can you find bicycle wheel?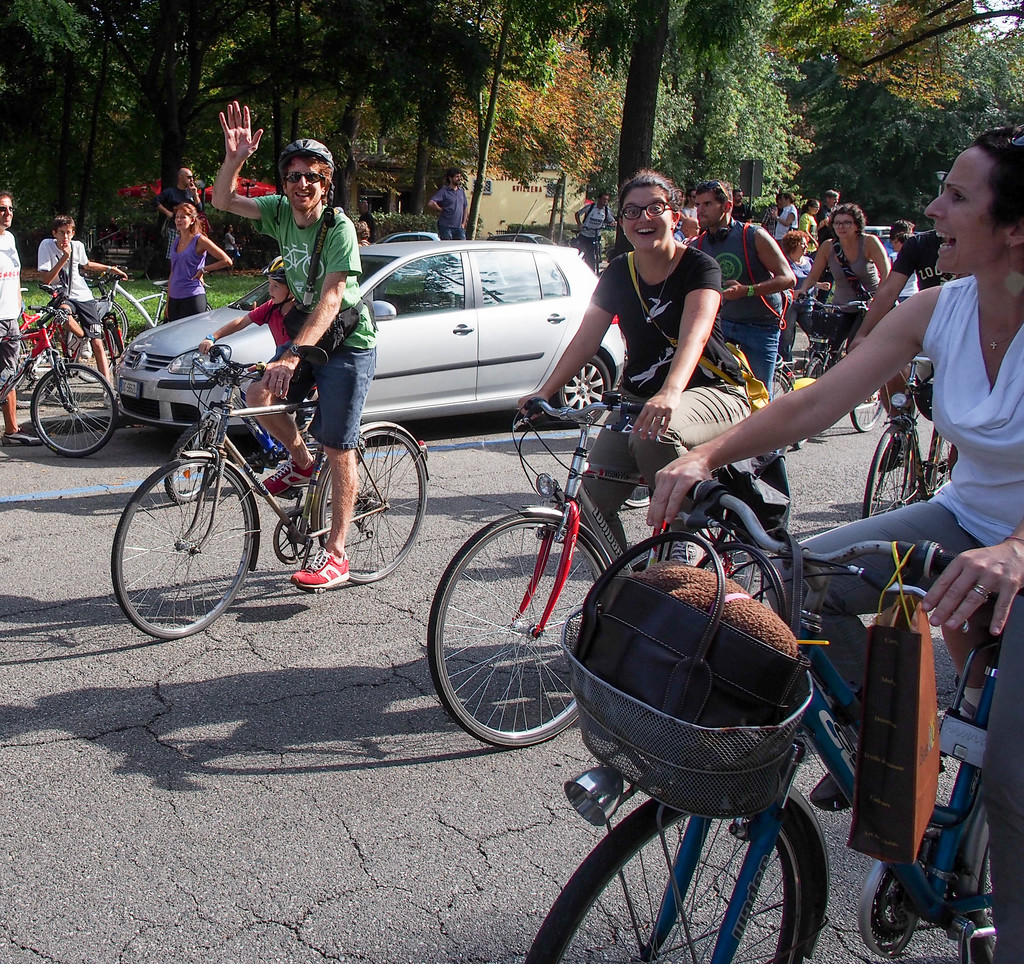
Yes, bounding box: (108,452,254,641).
